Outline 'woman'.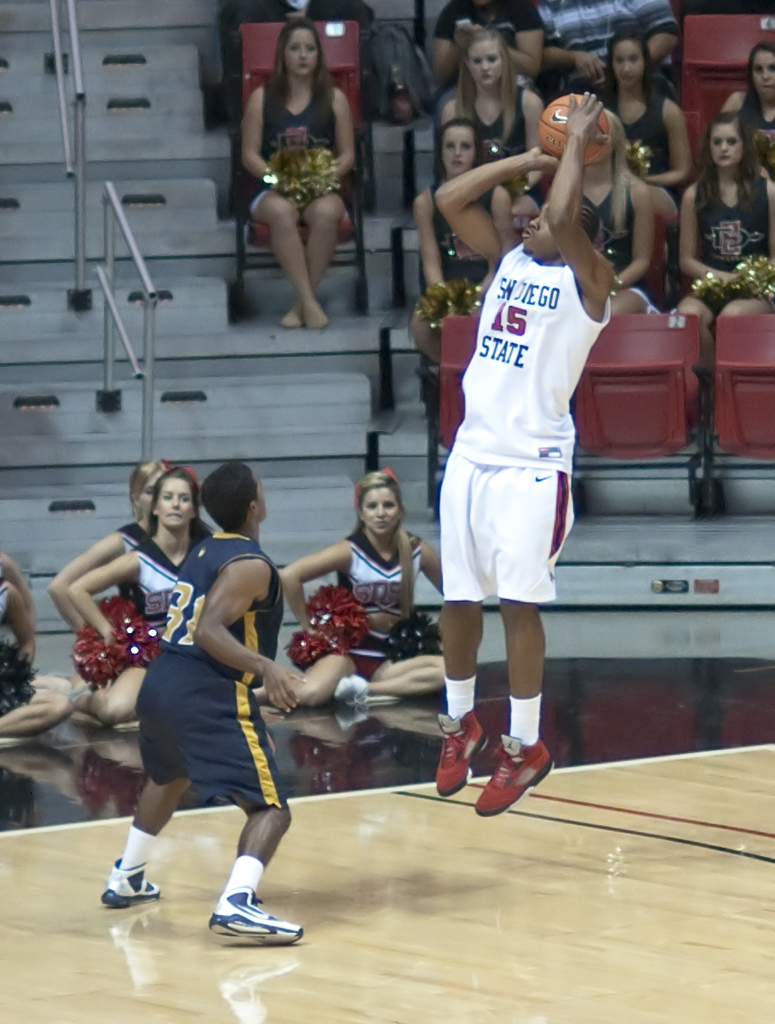
Outline: BBox(39, 455, 166, 693).
